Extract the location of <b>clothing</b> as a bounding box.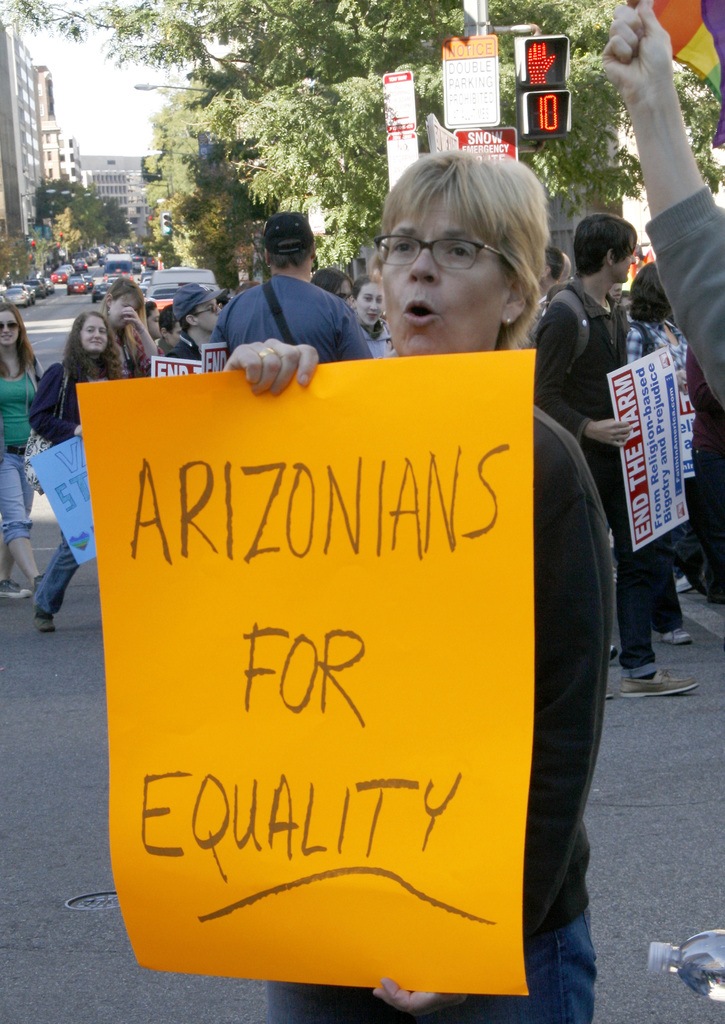
detection(28, 339, 136, 618).
